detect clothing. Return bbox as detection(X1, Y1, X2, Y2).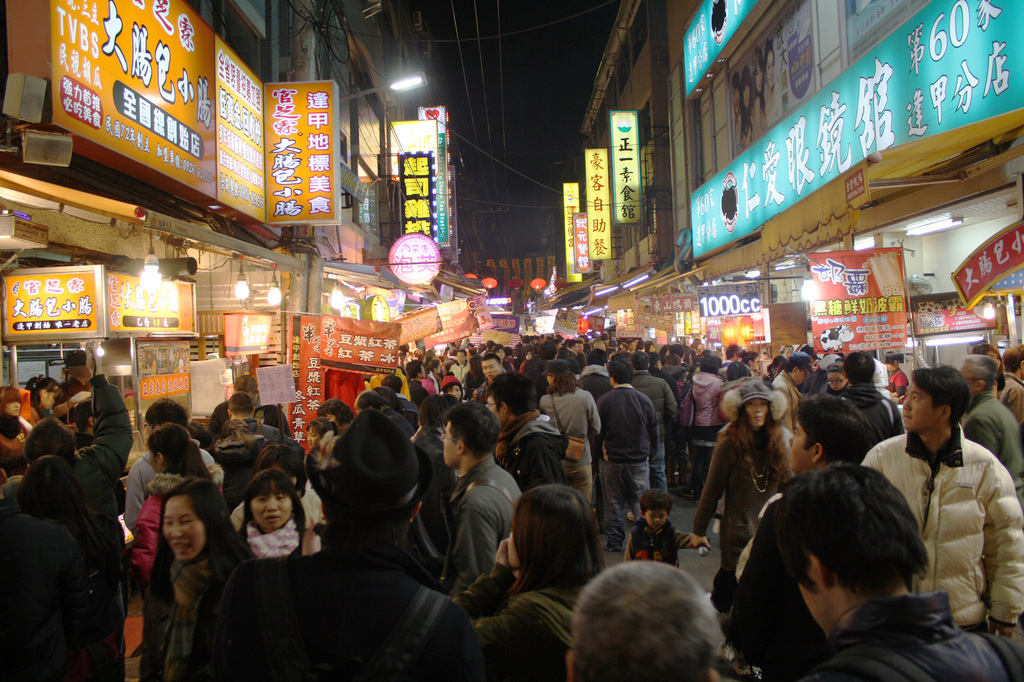
detection(124, 468, 227, 587).
